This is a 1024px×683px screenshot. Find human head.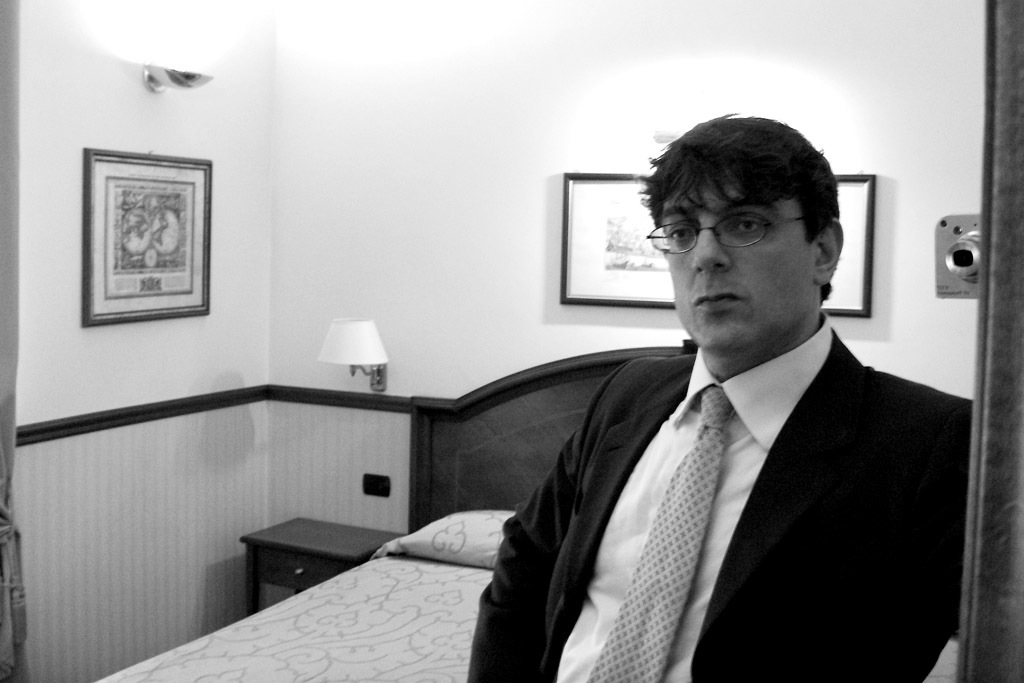
Bounding box: Rect(637, 116, 855, 348).
